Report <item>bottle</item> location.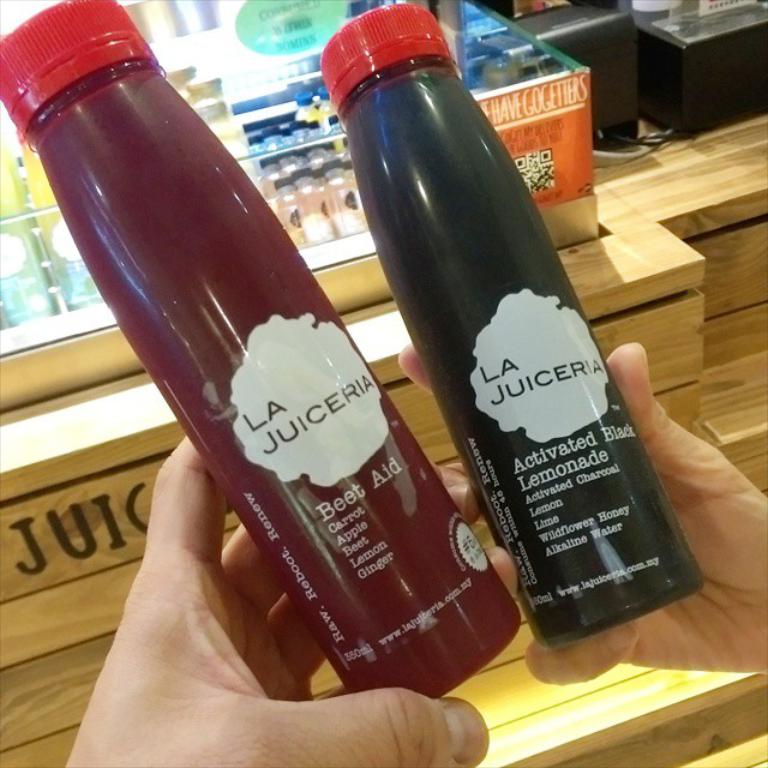
Report: [317,88,337,113].
